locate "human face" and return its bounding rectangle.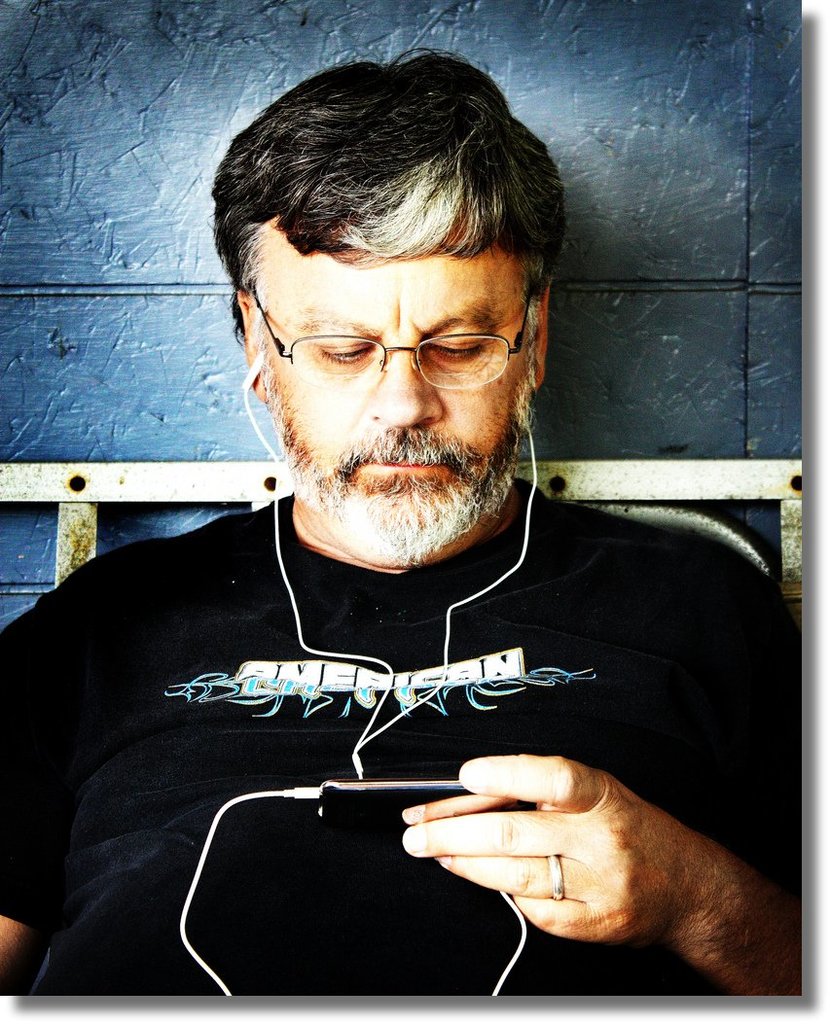
<bbox>255, 235, 521, 555</bbox>.
